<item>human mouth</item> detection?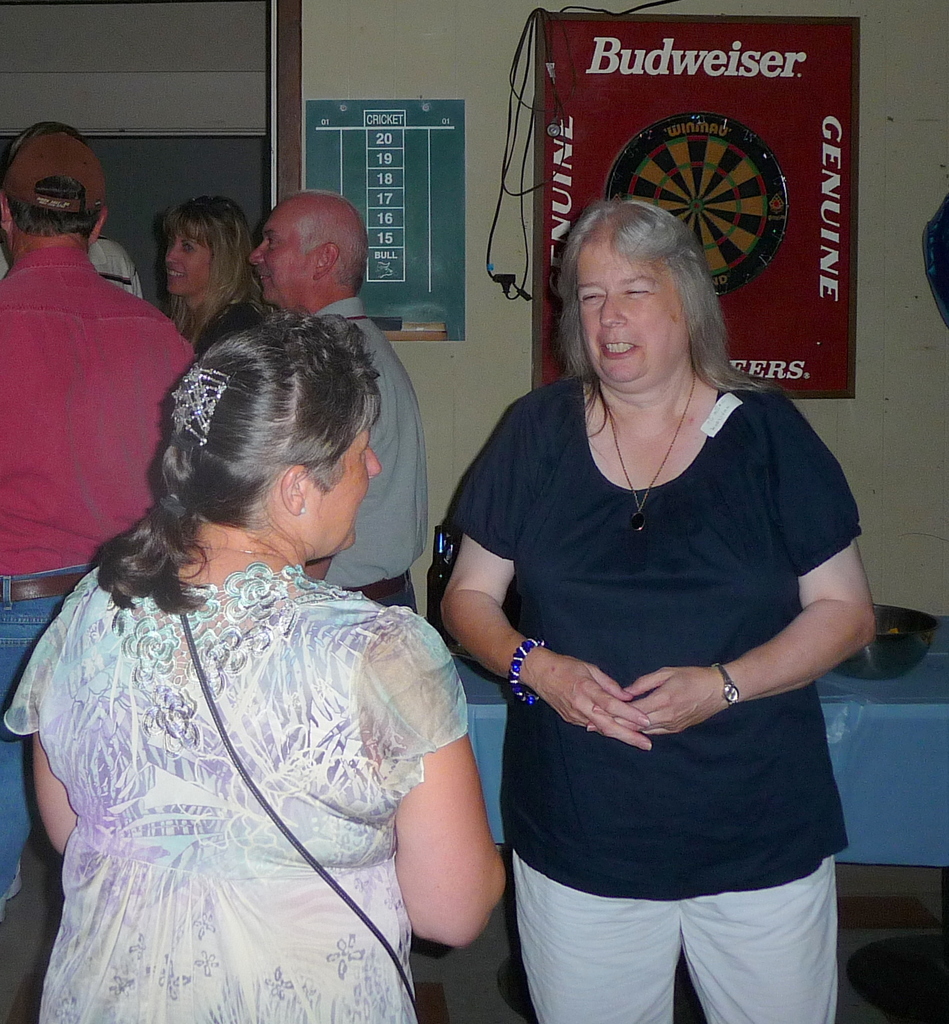
rect(264, 275, 269, 289)
